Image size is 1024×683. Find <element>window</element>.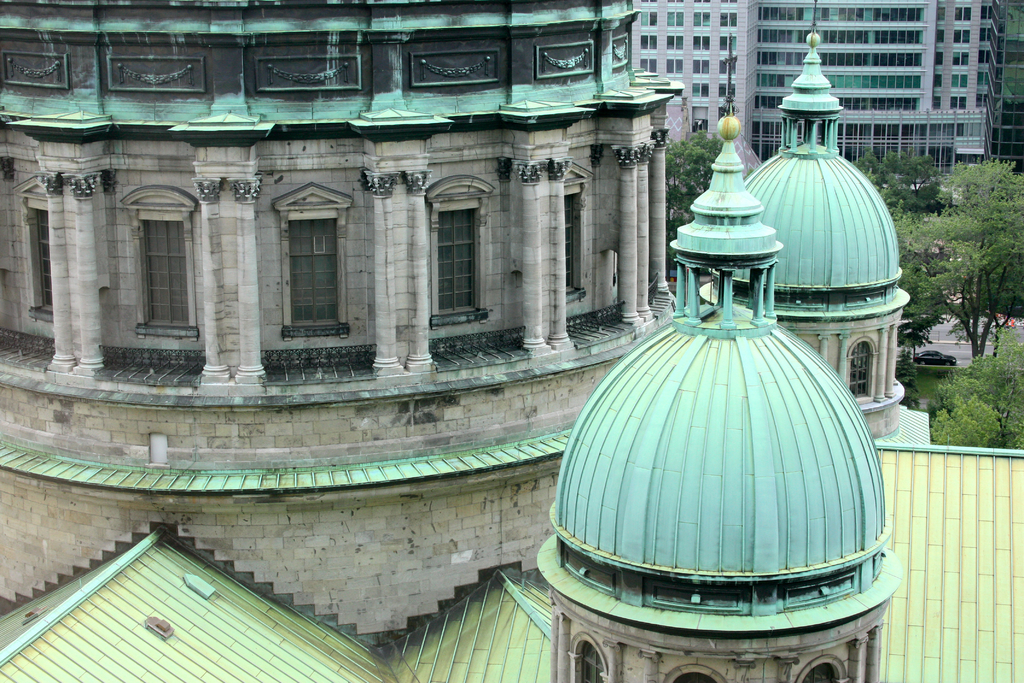
l=641, t=11, r=658, b=26.
